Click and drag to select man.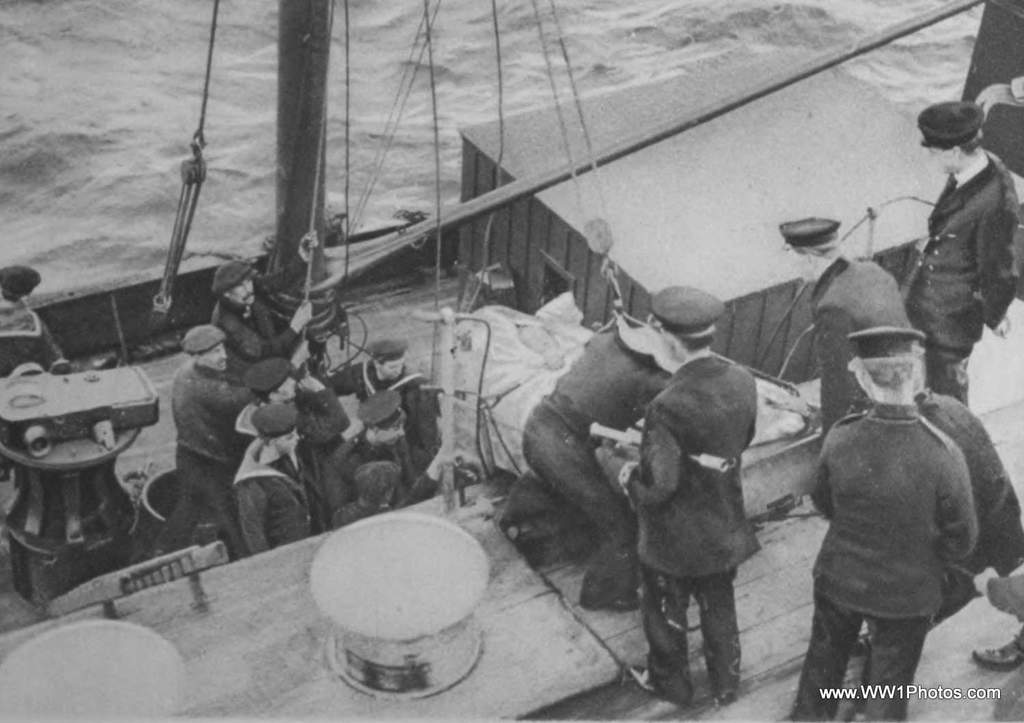
Selection: bbox(509, 325, 681, 615).
